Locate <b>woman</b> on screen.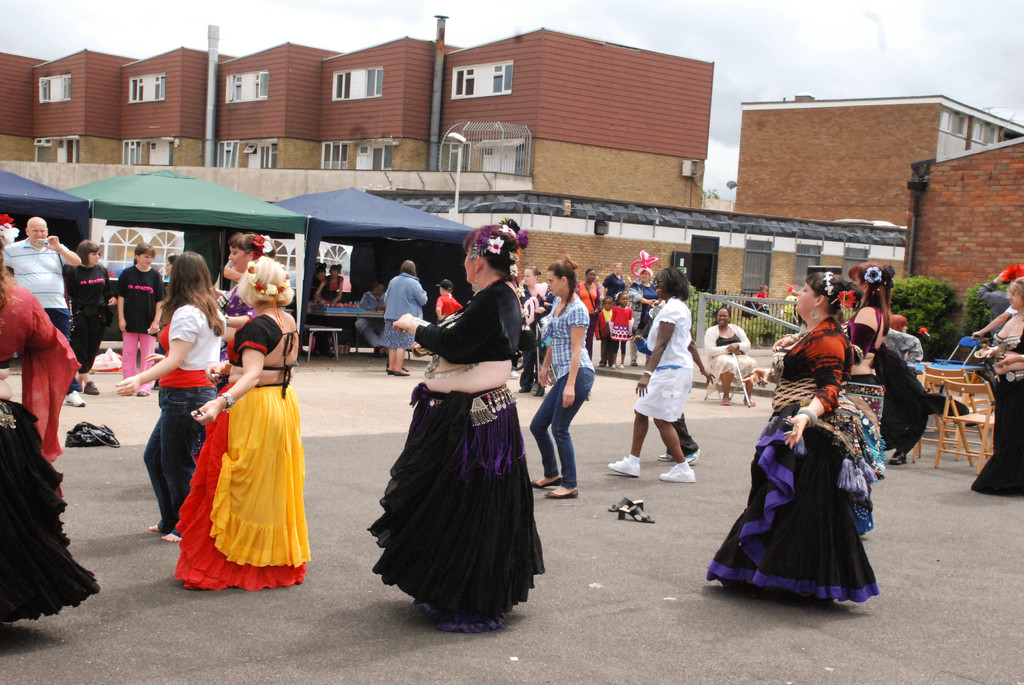
On screen at detection(598, 262, 628, 308).
